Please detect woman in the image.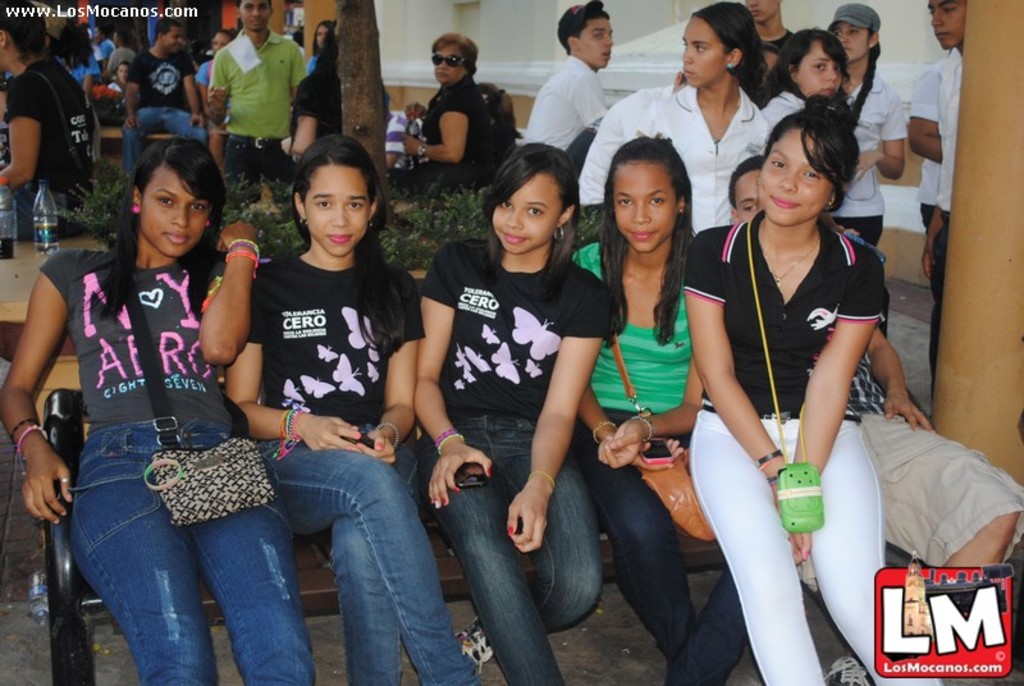
left=676, top=97, right=888, bottom=685.
